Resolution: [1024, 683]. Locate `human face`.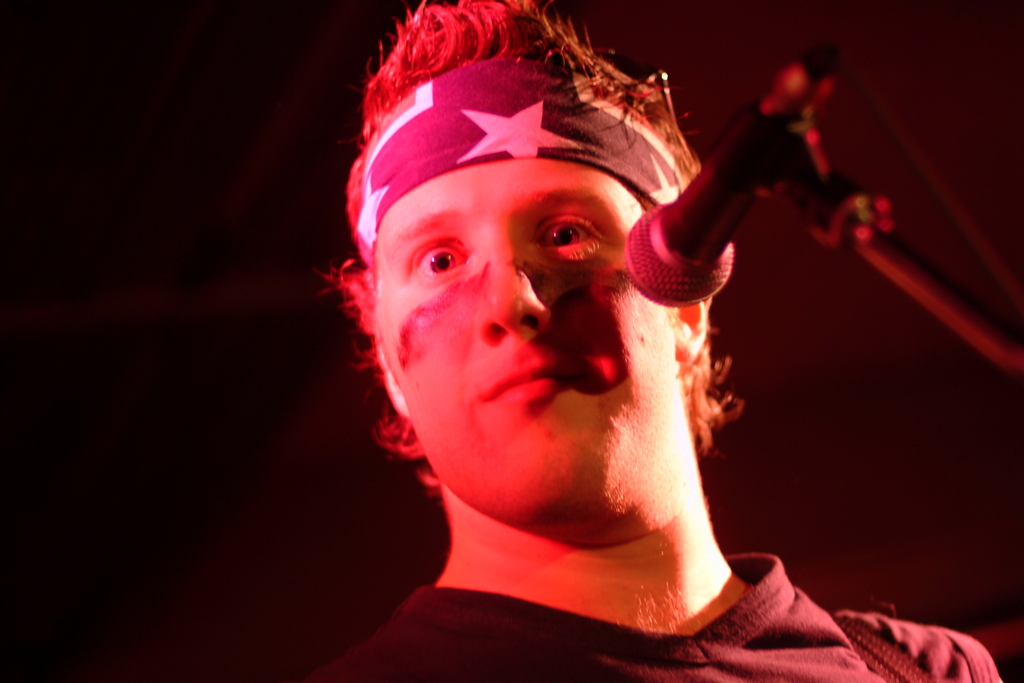
l=374, t=160, r=682, b=521.
